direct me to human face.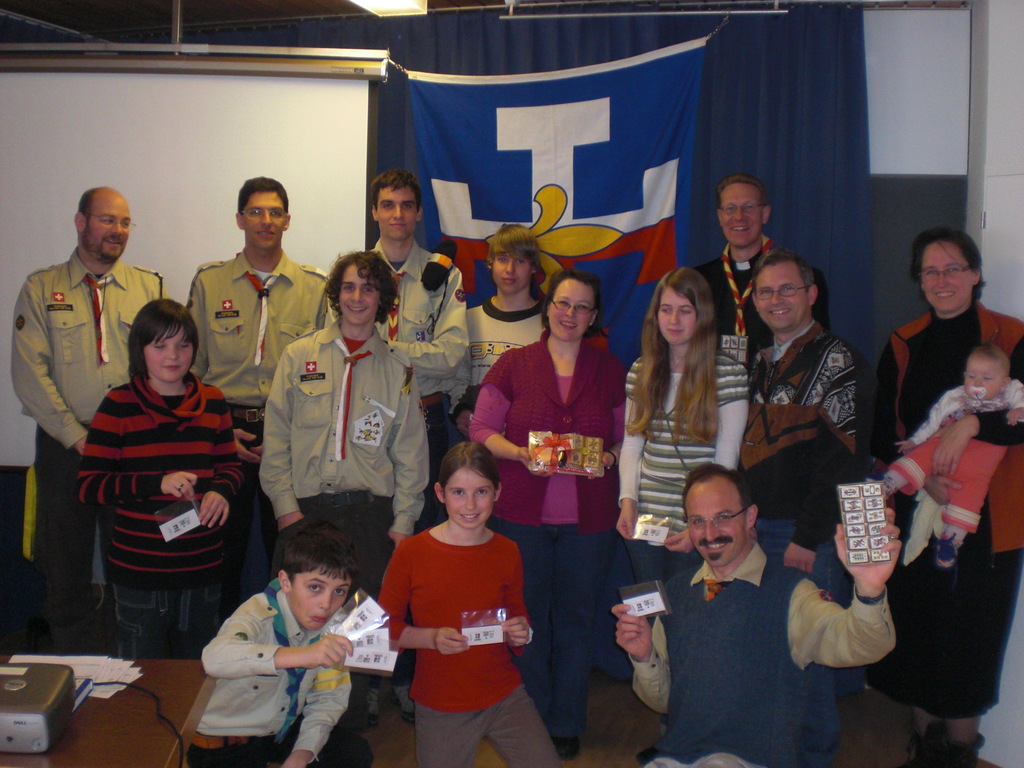
Direction: locate(964, 356, 1000, 400).
